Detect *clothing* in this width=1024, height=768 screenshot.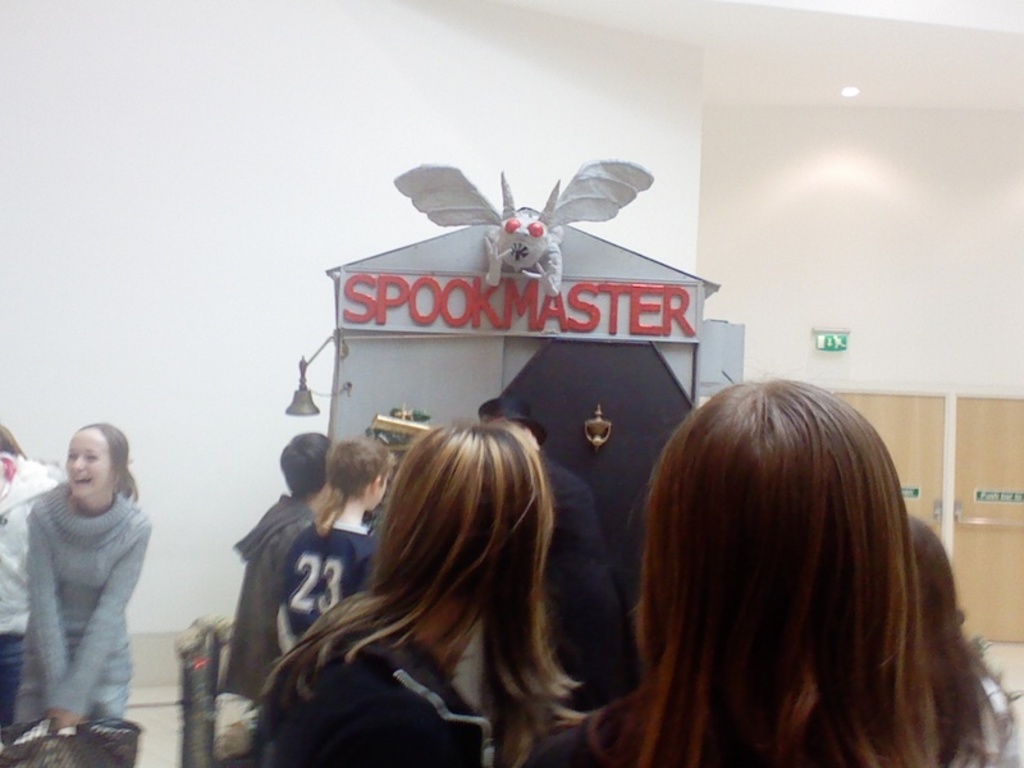
Detection: BBox(13, 479, 150, 719).
